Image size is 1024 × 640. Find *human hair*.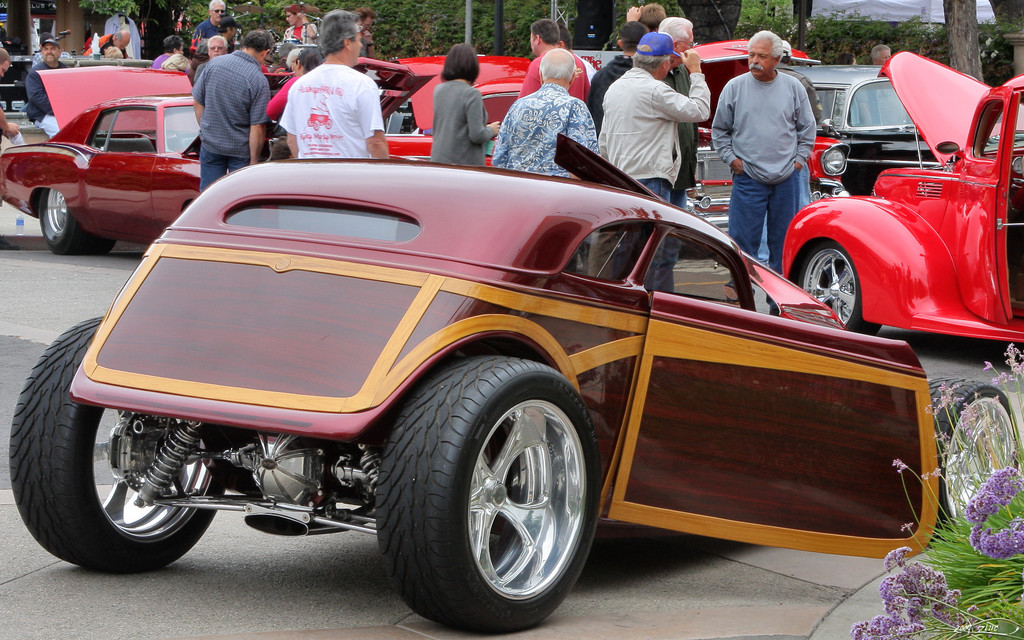
bbox(207, 35, 229, 54).
